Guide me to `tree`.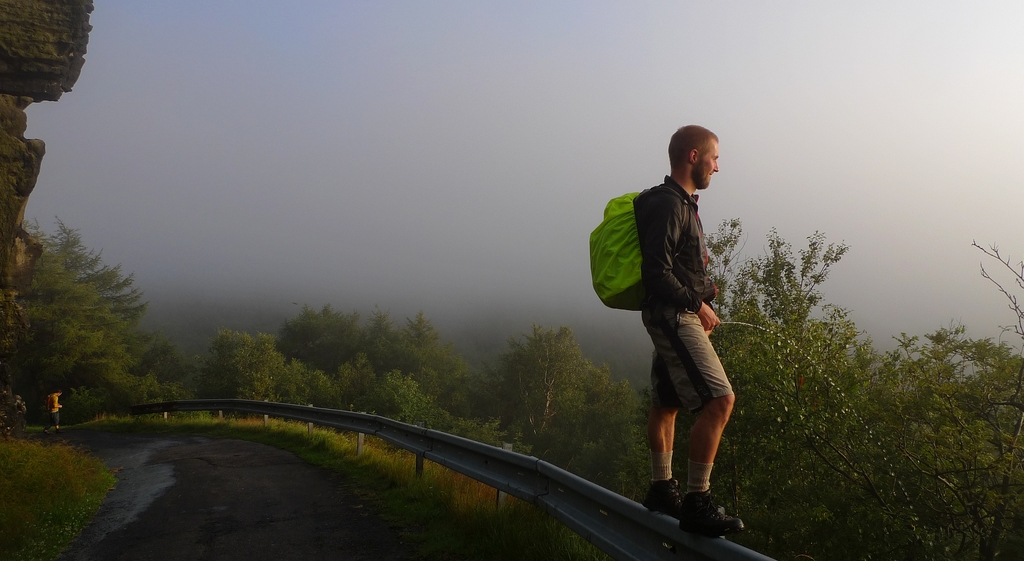
Guidance: 588,357,638,488.
